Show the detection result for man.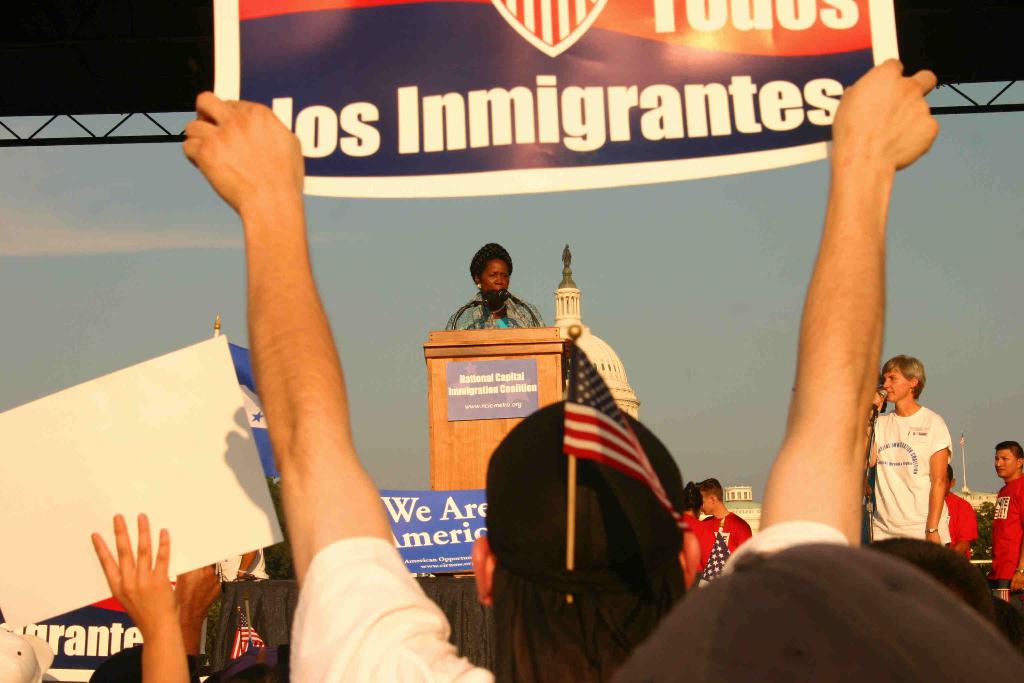
(935, 462, 981, 559).
